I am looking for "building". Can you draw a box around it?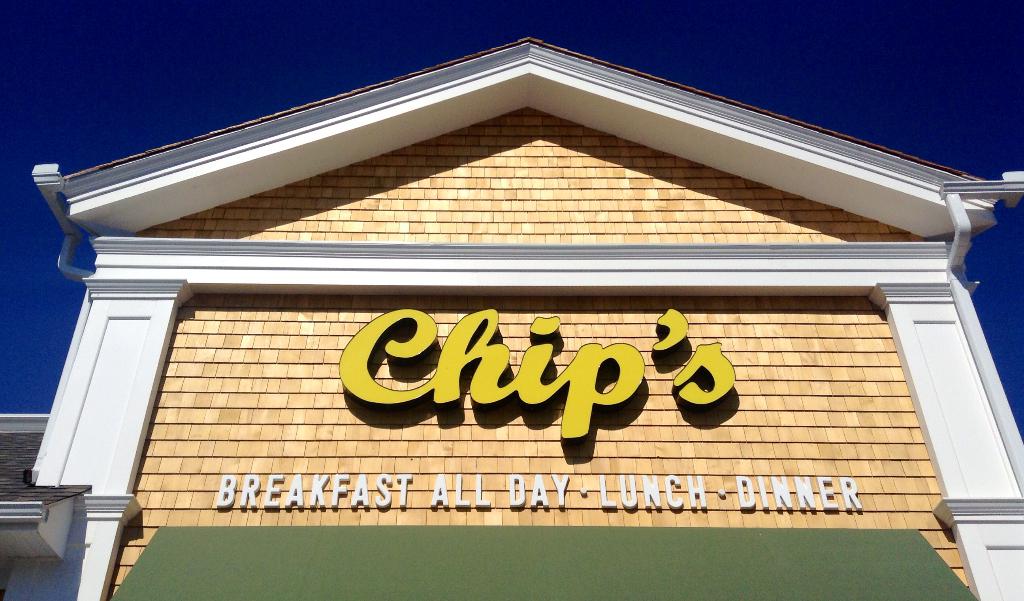
Sure, the bounding box is region(0, 33, 1022, 600).
